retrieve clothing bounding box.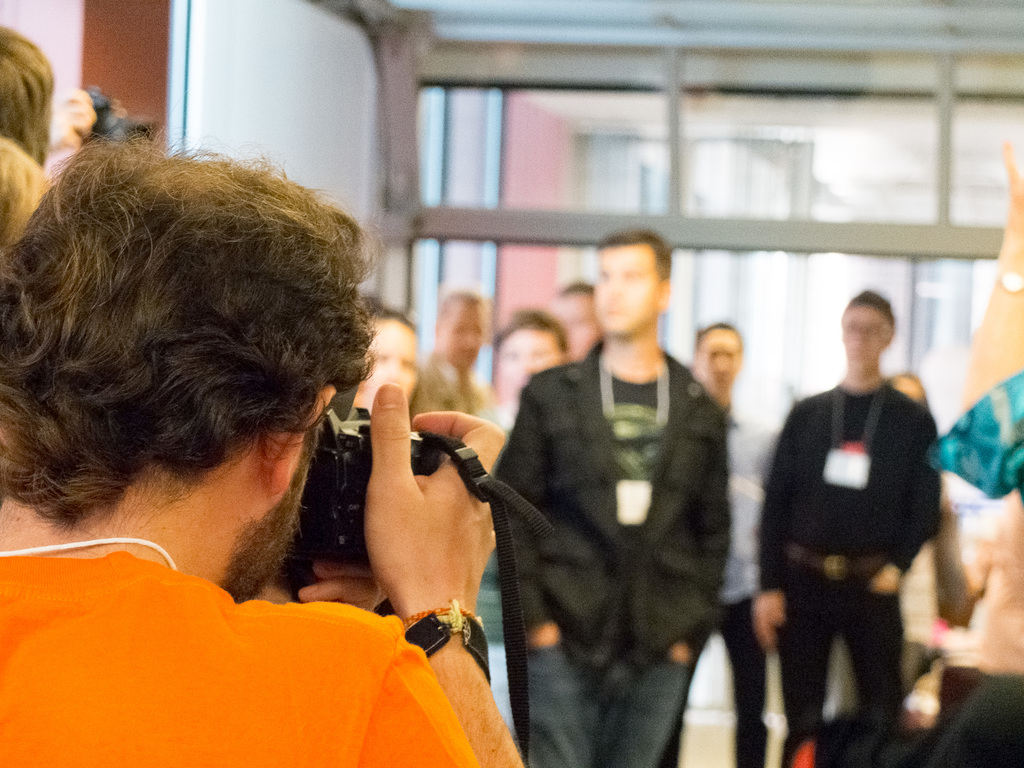
Bounding box: (743,371,945,766).
